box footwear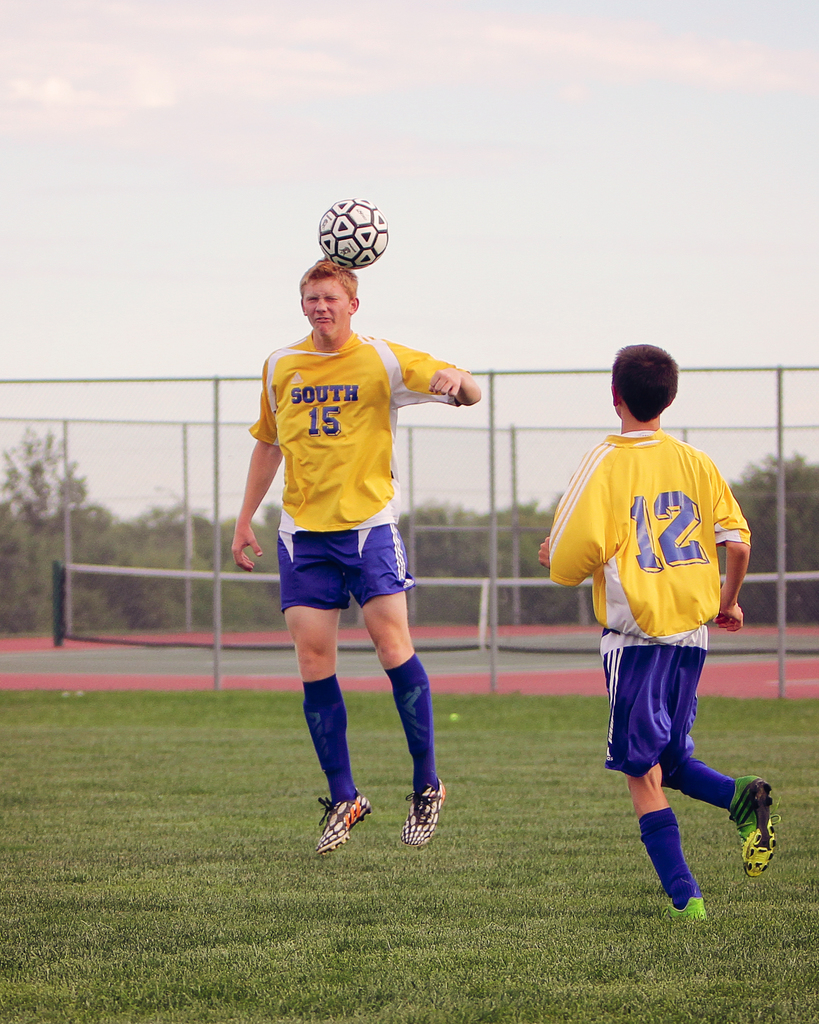
(653, 891, 706, 926)
